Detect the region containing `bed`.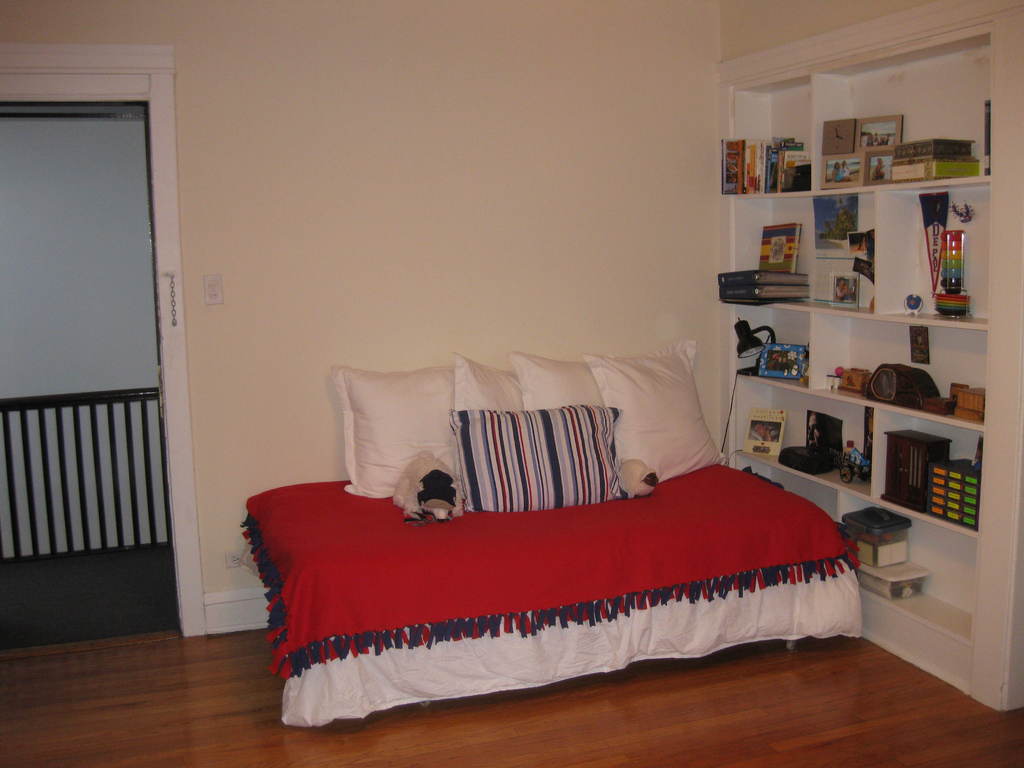
pyautogui.locateOnScreen(234, 327, 895, 733).
